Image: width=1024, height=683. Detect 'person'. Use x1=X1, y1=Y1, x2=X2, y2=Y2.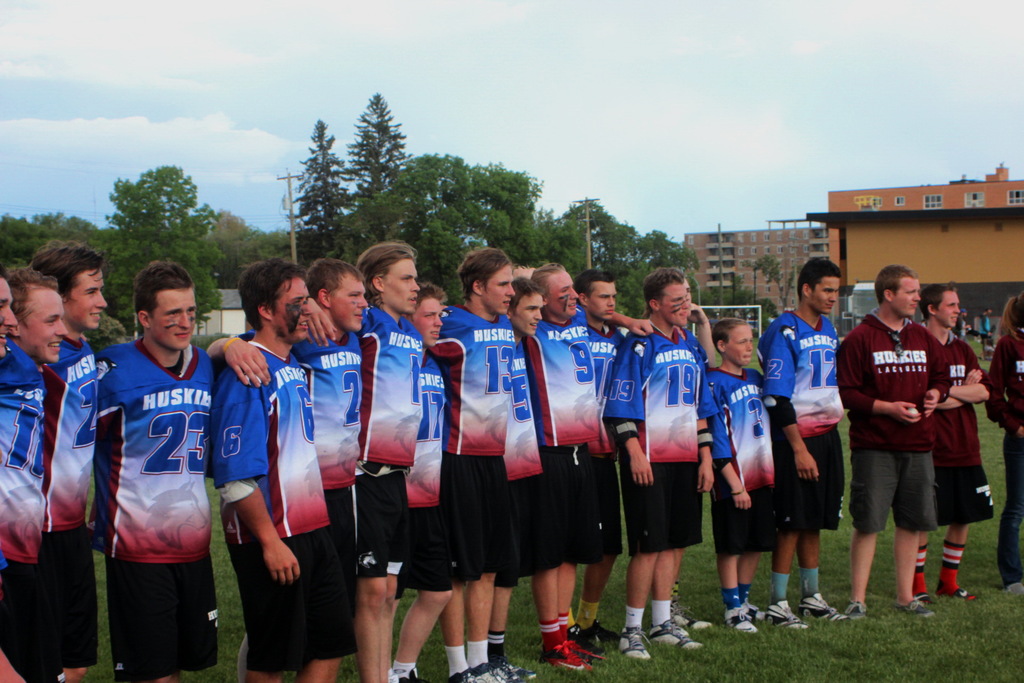
x1=84, y1=248, x2=218, y2=682.
